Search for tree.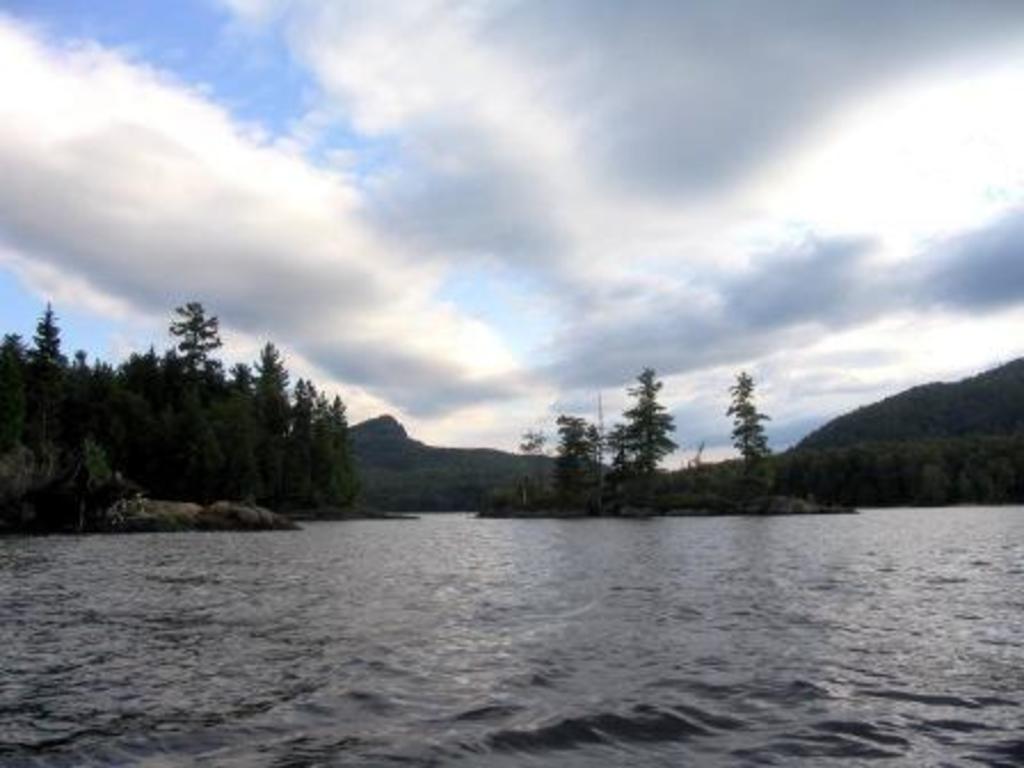
Found at region(603, 366, 695, 494).
